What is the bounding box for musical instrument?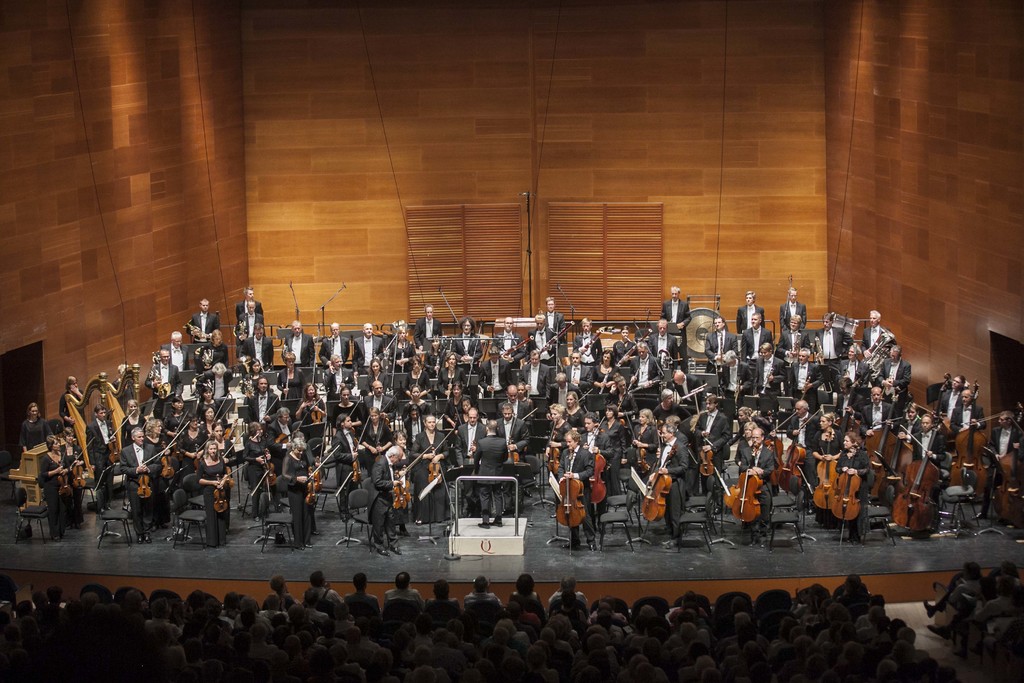
795:372:811:395.
